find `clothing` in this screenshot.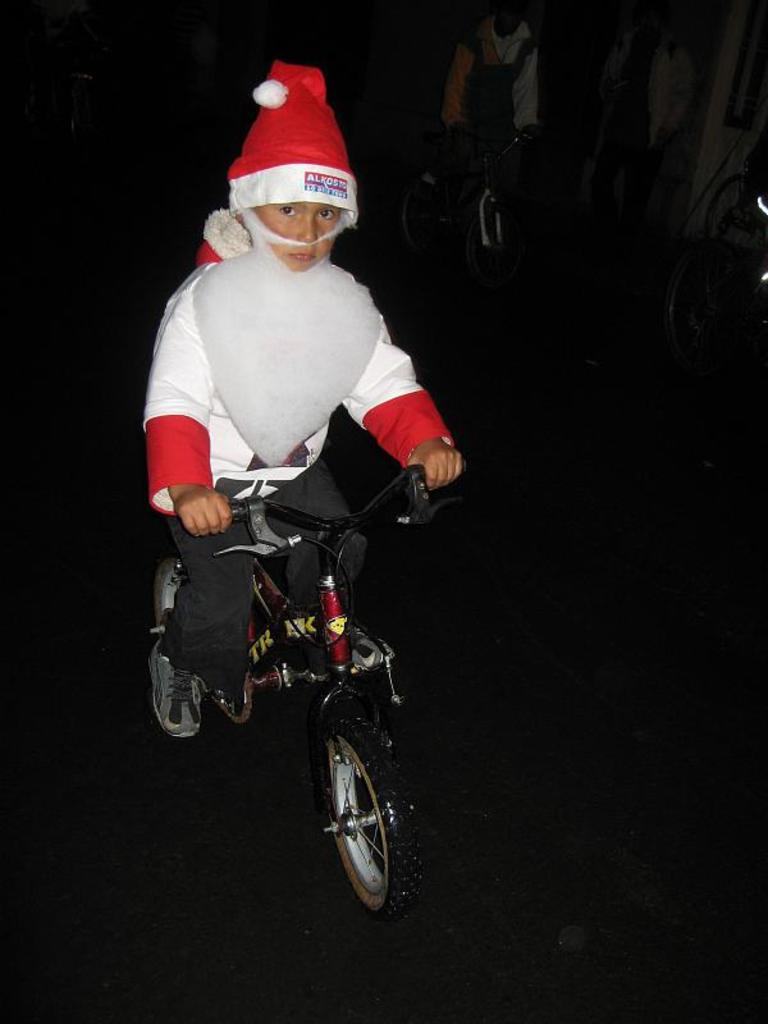
The bounding box for `clothing` is l=438, t=15, r=534, b=129.
